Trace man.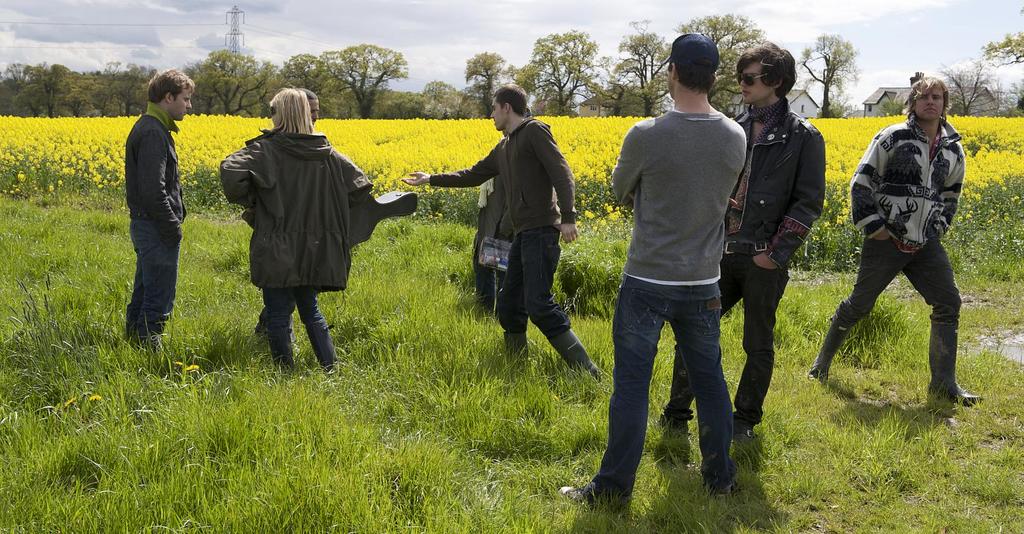
Traced to {"left": 559, "top": 28, "right": 748, "bottom": 512}.
